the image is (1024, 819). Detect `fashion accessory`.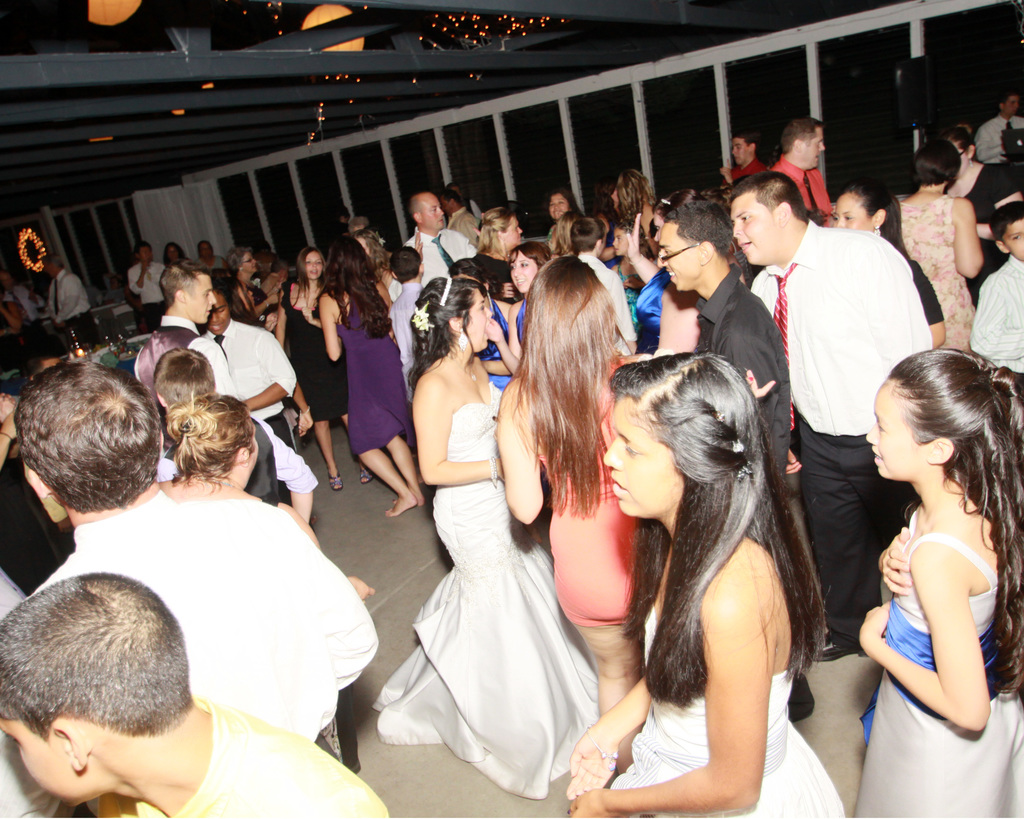
Detection: select_region(445, 354, 475, 384).
